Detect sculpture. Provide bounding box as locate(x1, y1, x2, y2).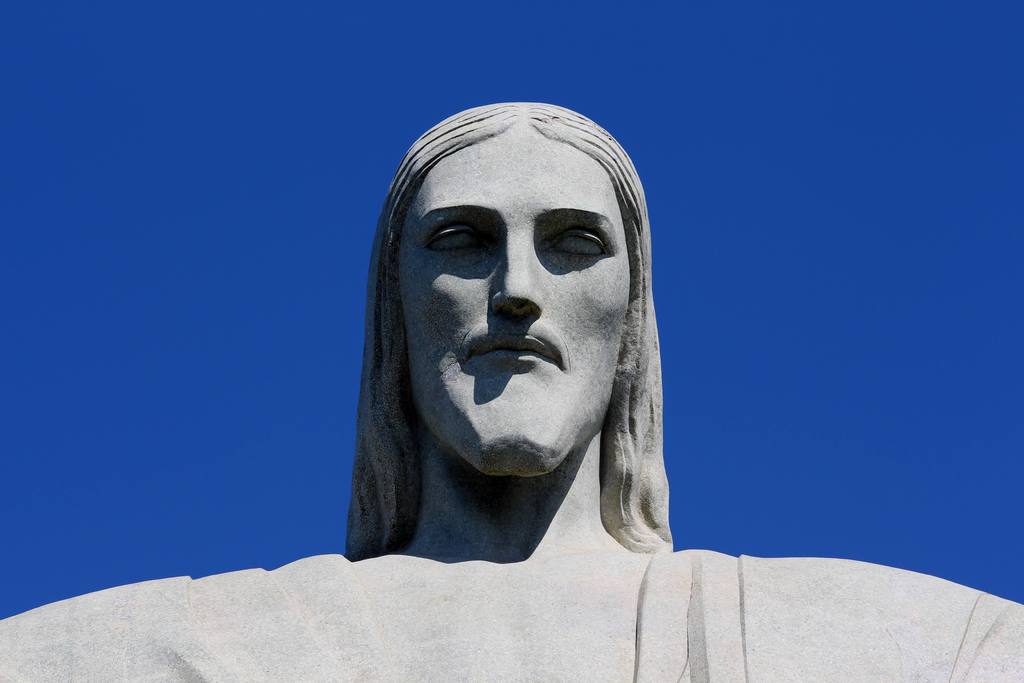
locate(318, 85, 635, 561).
